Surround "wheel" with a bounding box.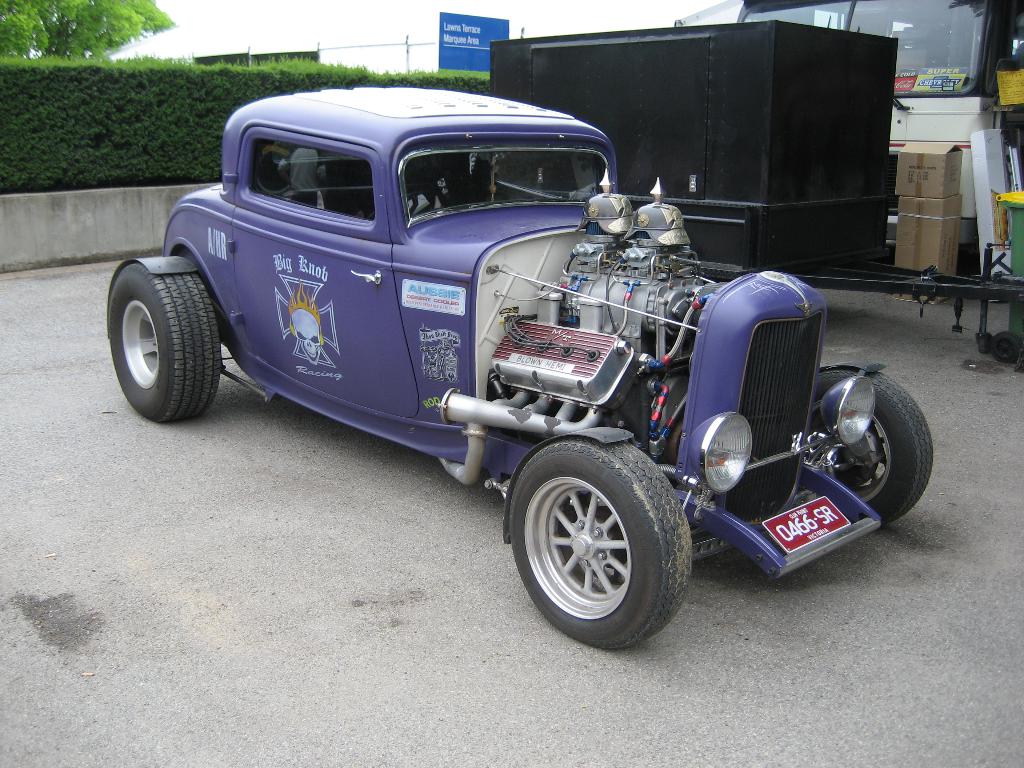
{"x1": 110, "y1": 263, "x2": 221, "y2": 419}.
